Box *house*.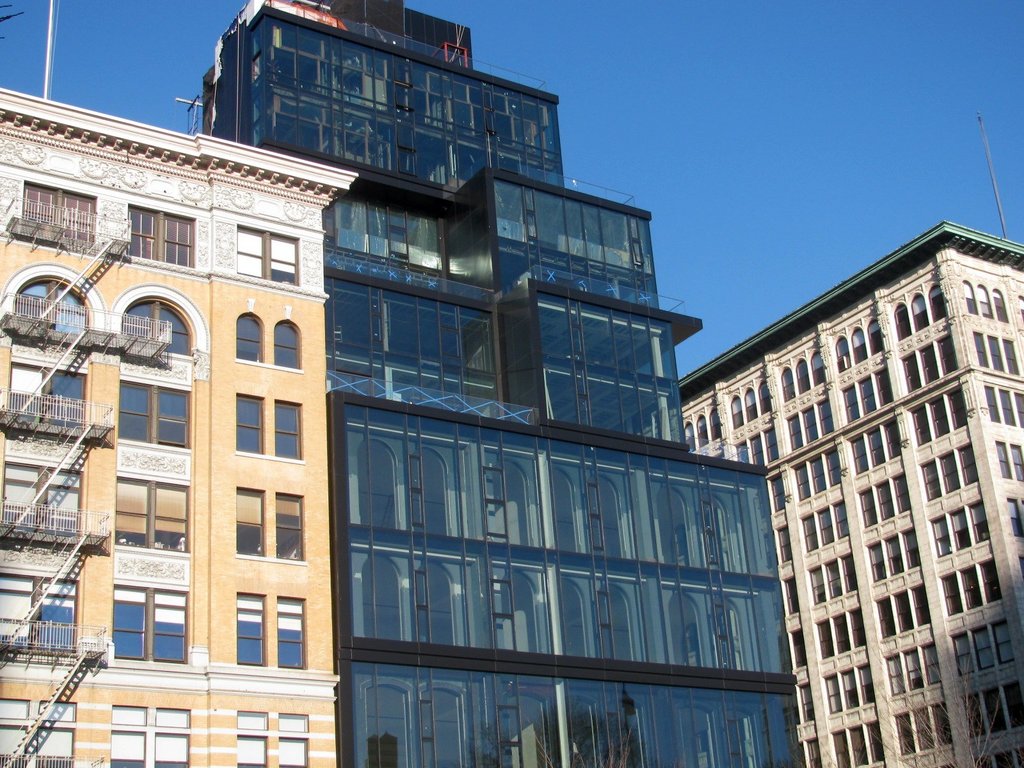
<region>17, 166, 354, 751</region>.
